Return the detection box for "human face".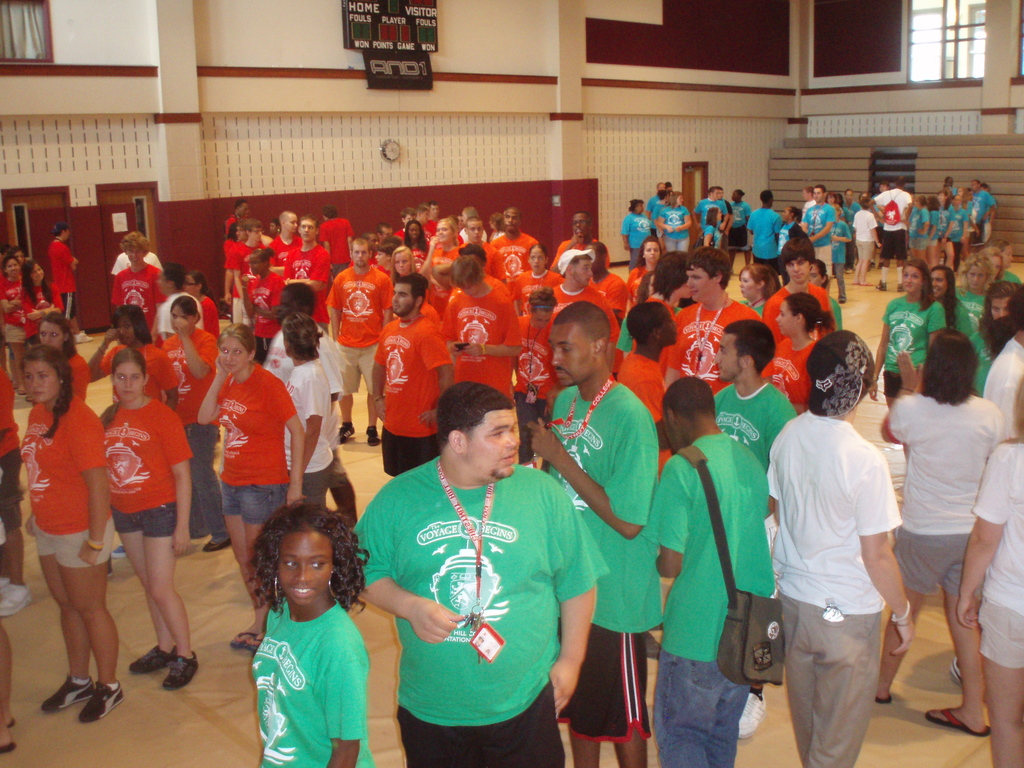
select_region(436, 220, 454, 243).
